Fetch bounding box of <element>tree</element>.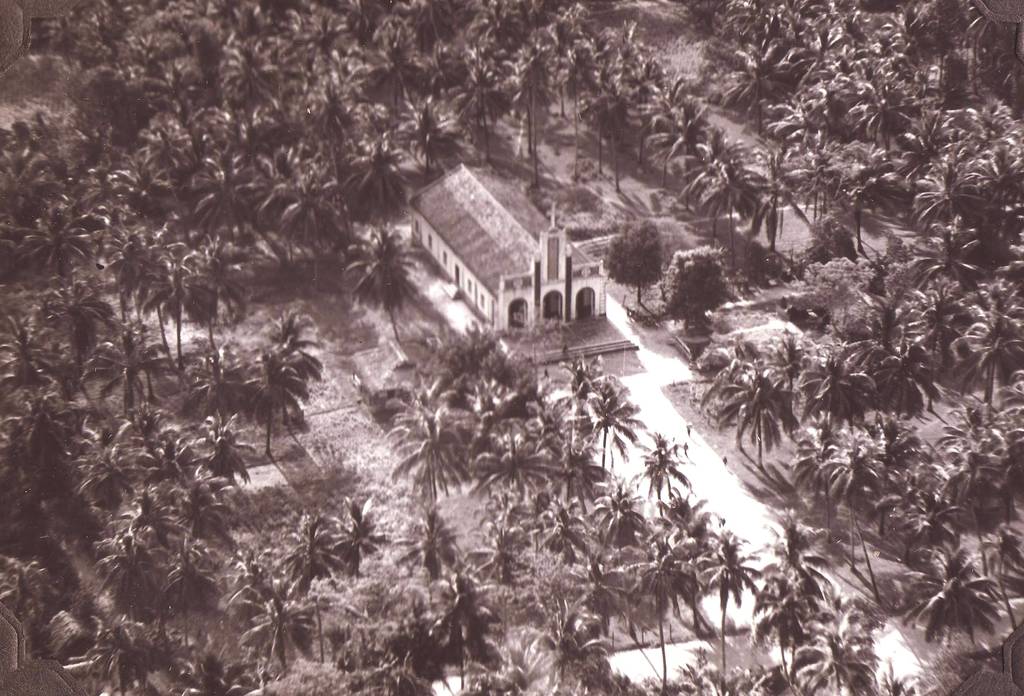
Bbox: Rect(556, 354, 624, 437).
